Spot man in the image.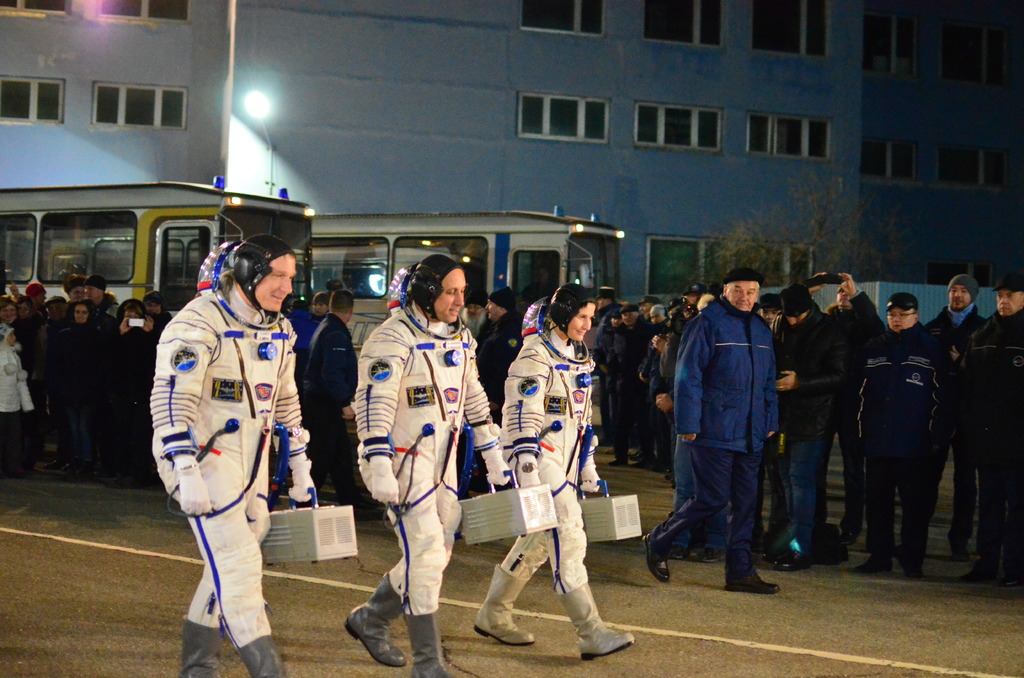
man found at pyautogui.locateOnScreen(148, 234, 315, 677).
